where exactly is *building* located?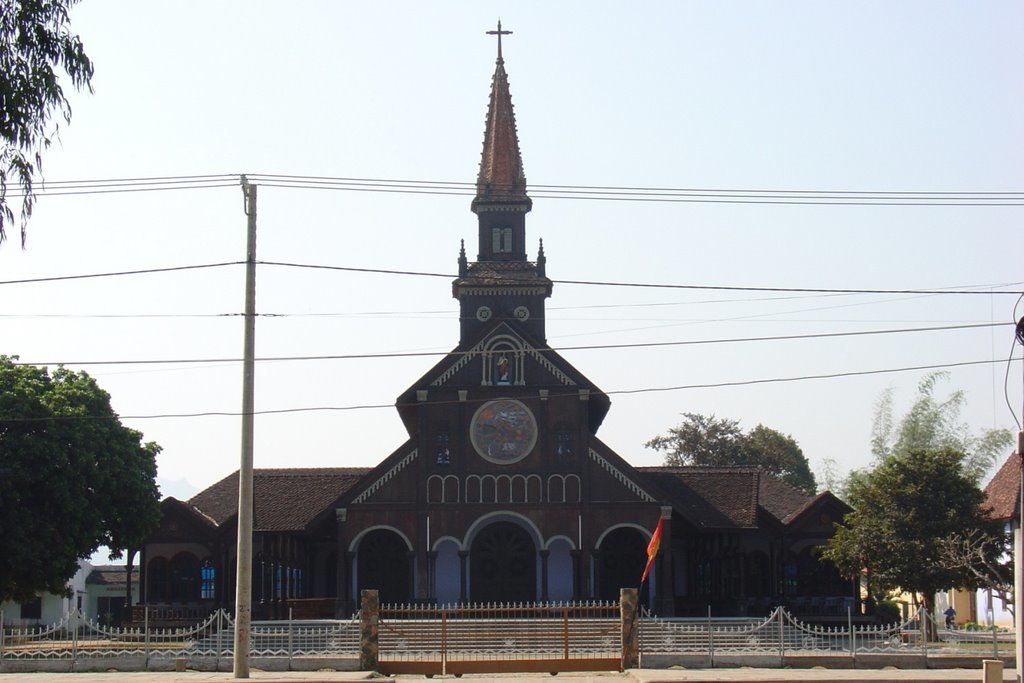
Its bounding box is left=0, top=562, right=139, bottom=627.
